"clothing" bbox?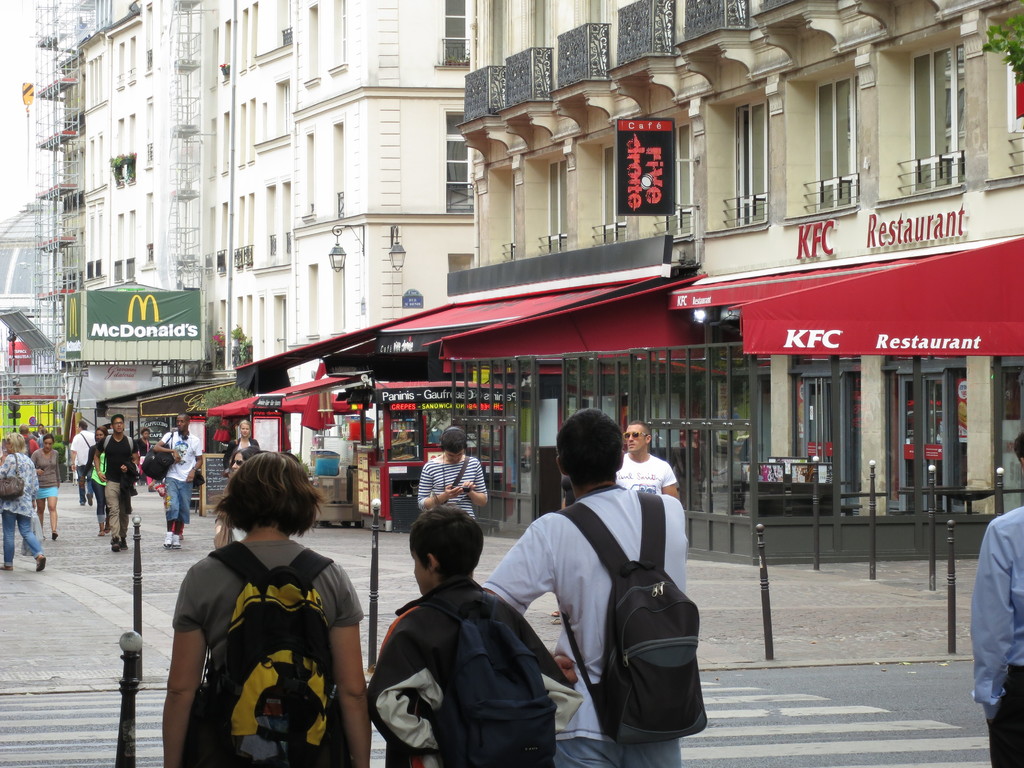
[366,575,584,767]
